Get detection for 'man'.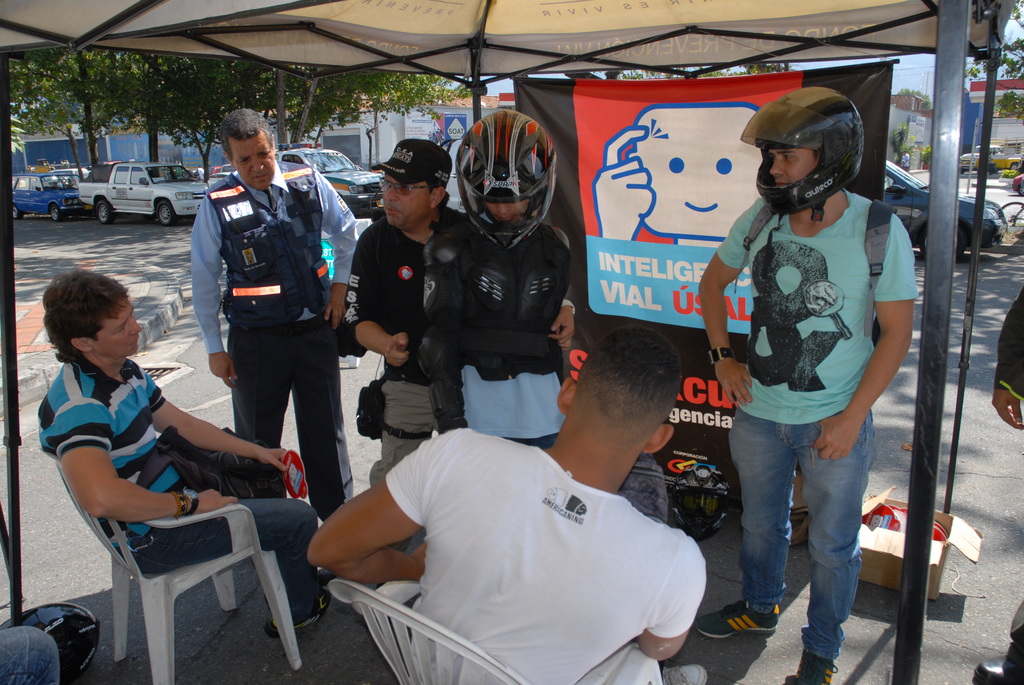
Detection: pyautogui.locateOnScreen(30, 264, 320, 642).
